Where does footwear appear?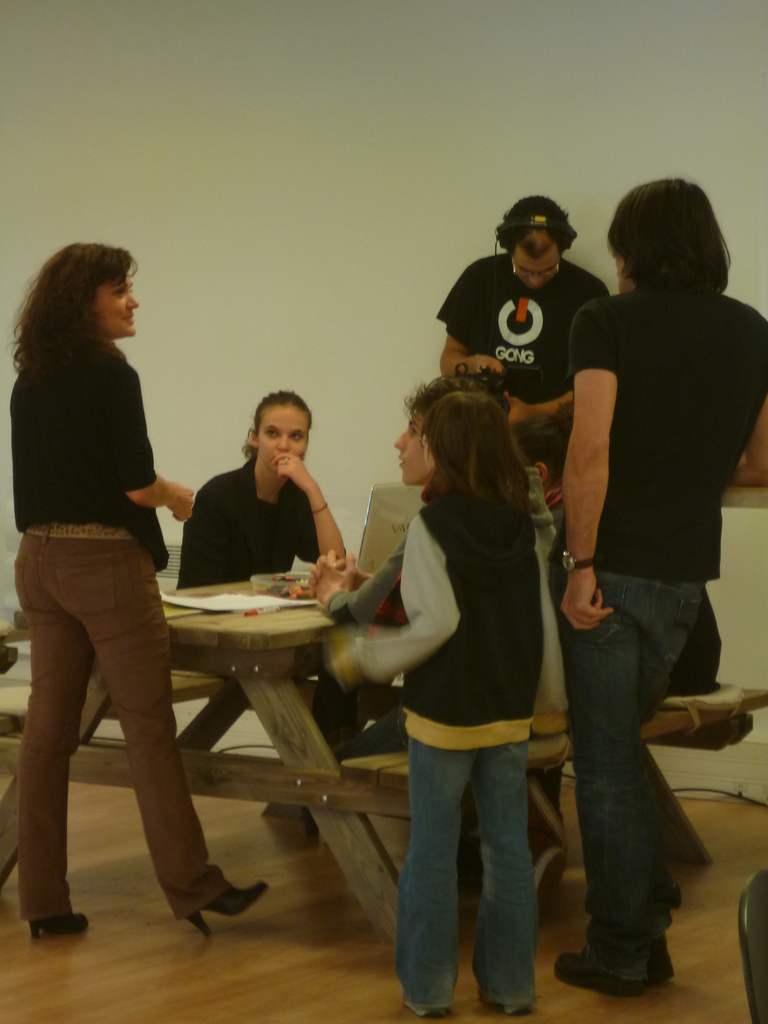
Appears at bbox=[560, 945, 648, 998].
